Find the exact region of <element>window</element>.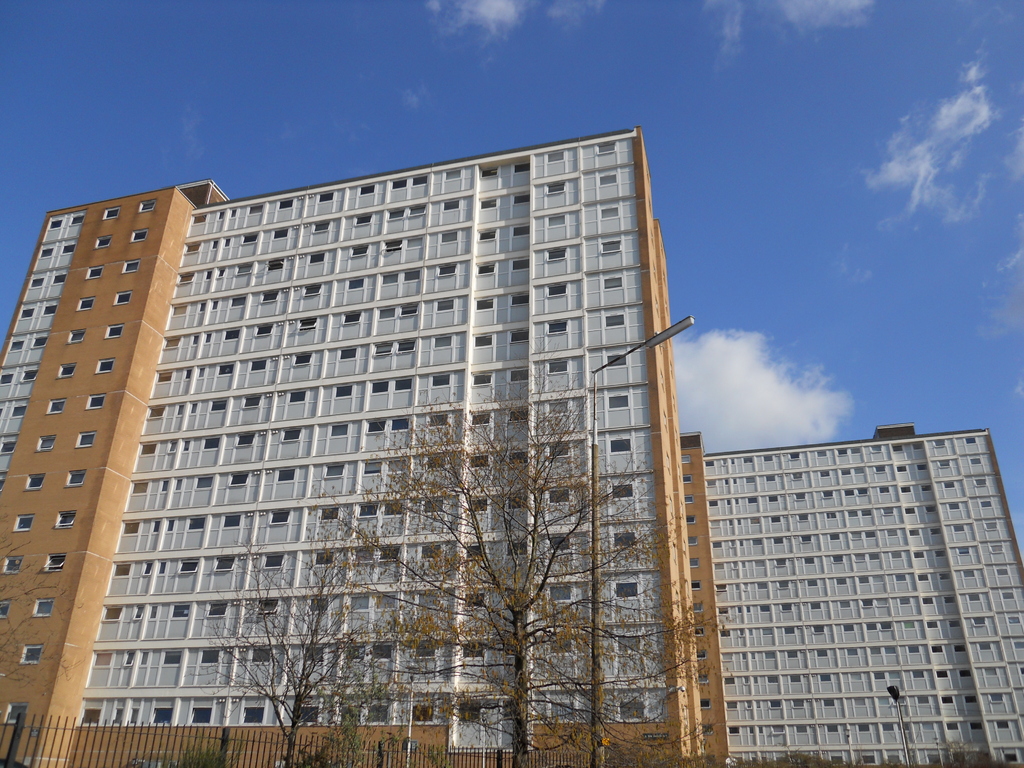
Exact region: 883:623:890:630.
